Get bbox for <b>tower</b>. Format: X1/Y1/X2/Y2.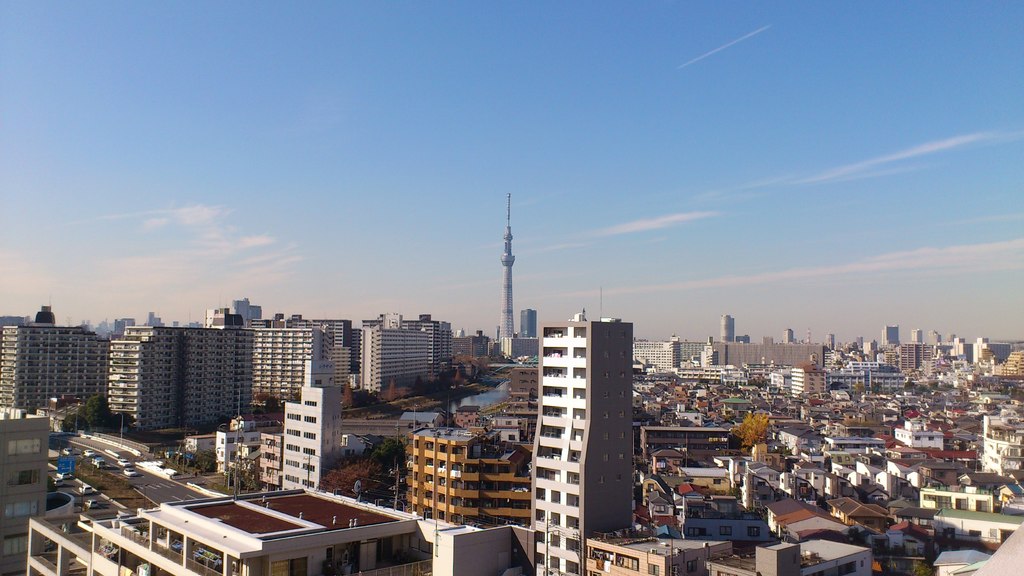
276/358/340/498.
